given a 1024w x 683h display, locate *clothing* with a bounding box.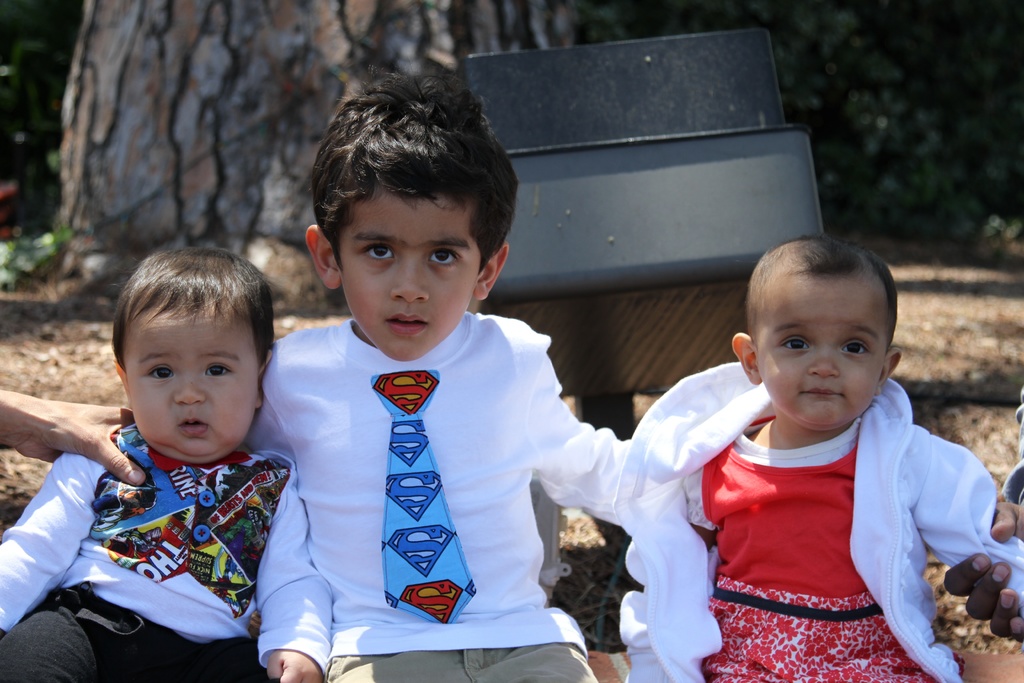
Located: (0,419,334,682).
